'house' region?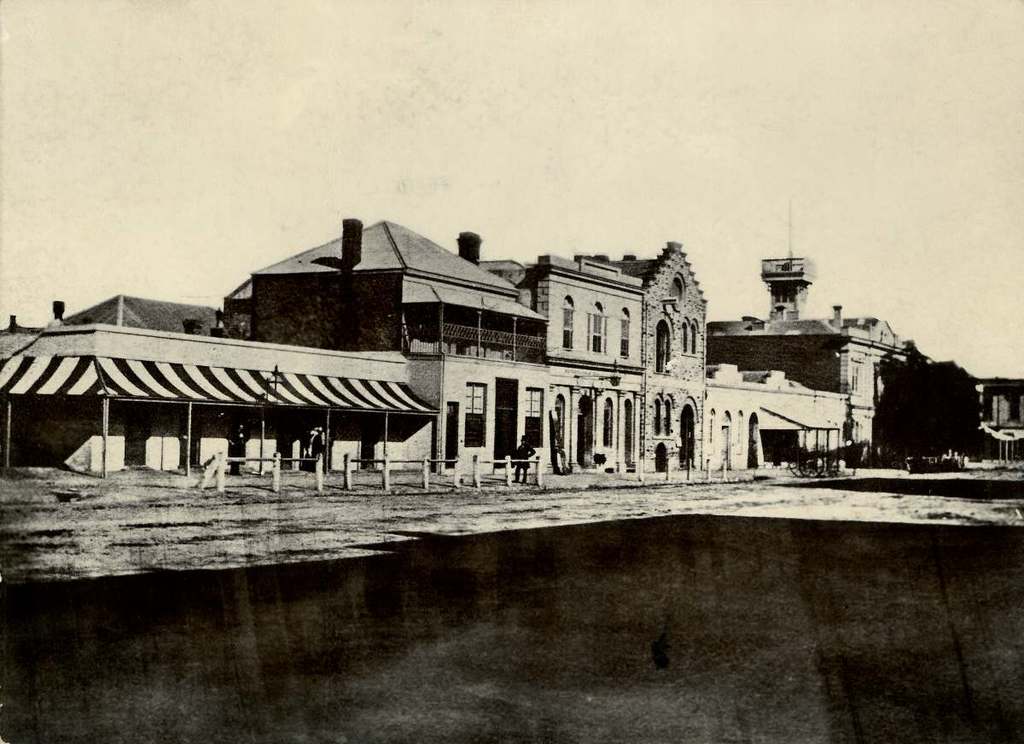
detection(0, 311, 48, 375)
